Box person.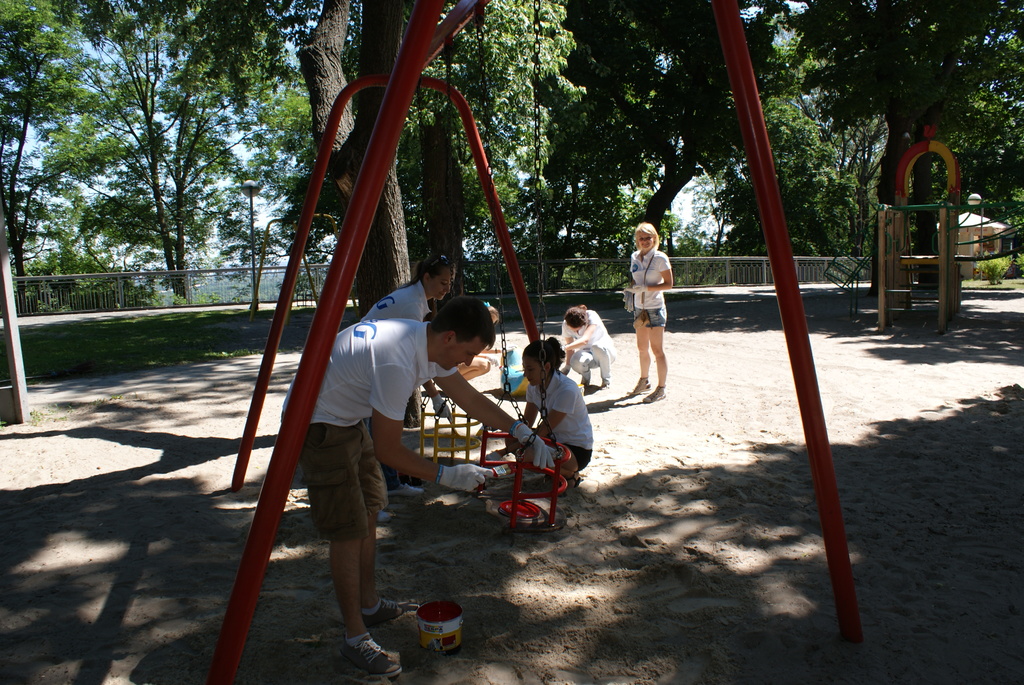
358/253/455/484.
